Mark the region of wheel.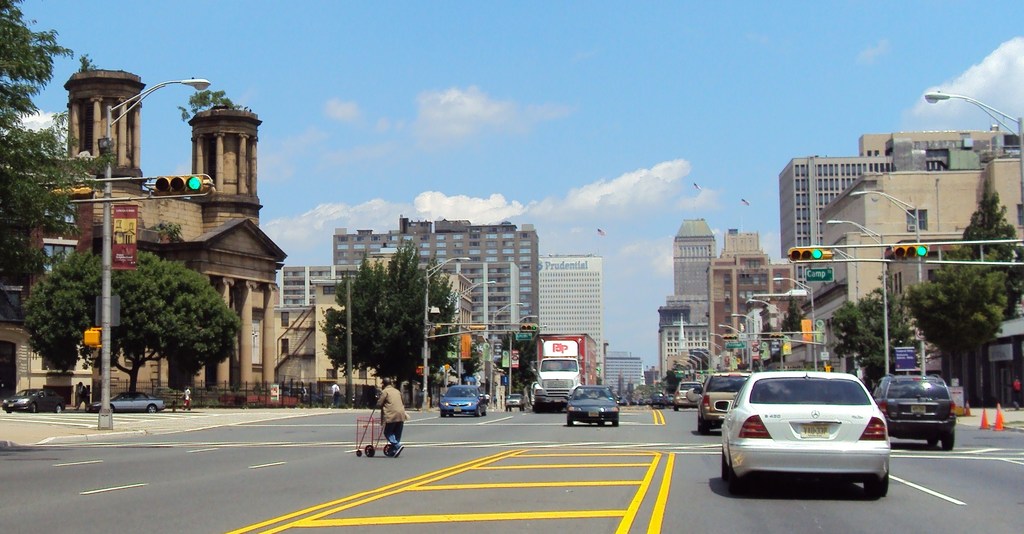
Region: (726,464,742,495).
